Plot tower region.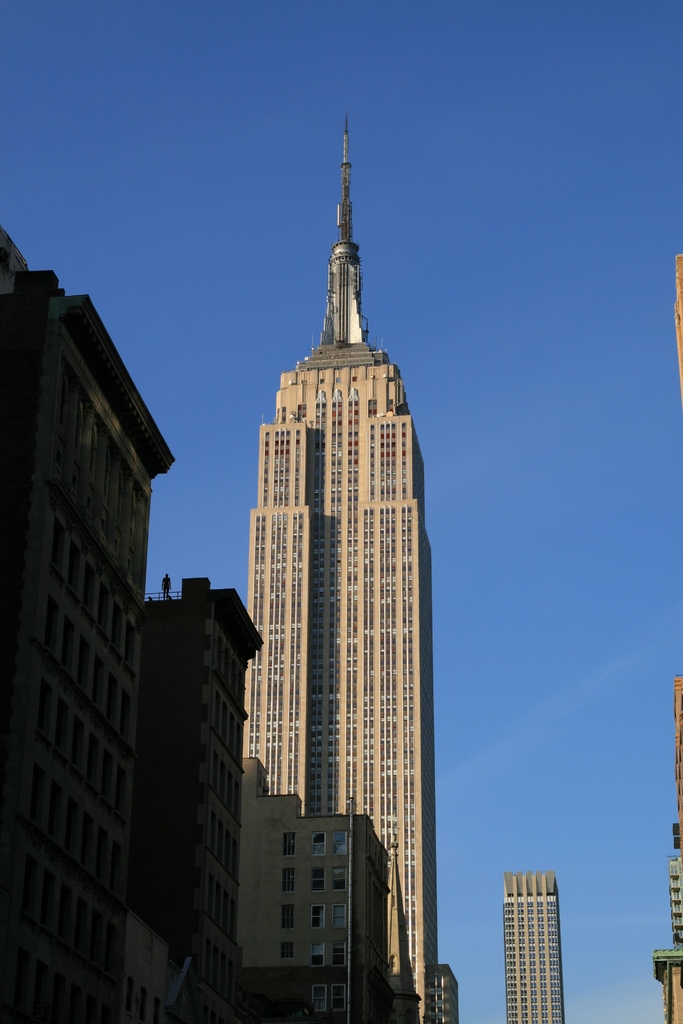
Plotted at x1=187 y1=120 x2=465 y2=972.
